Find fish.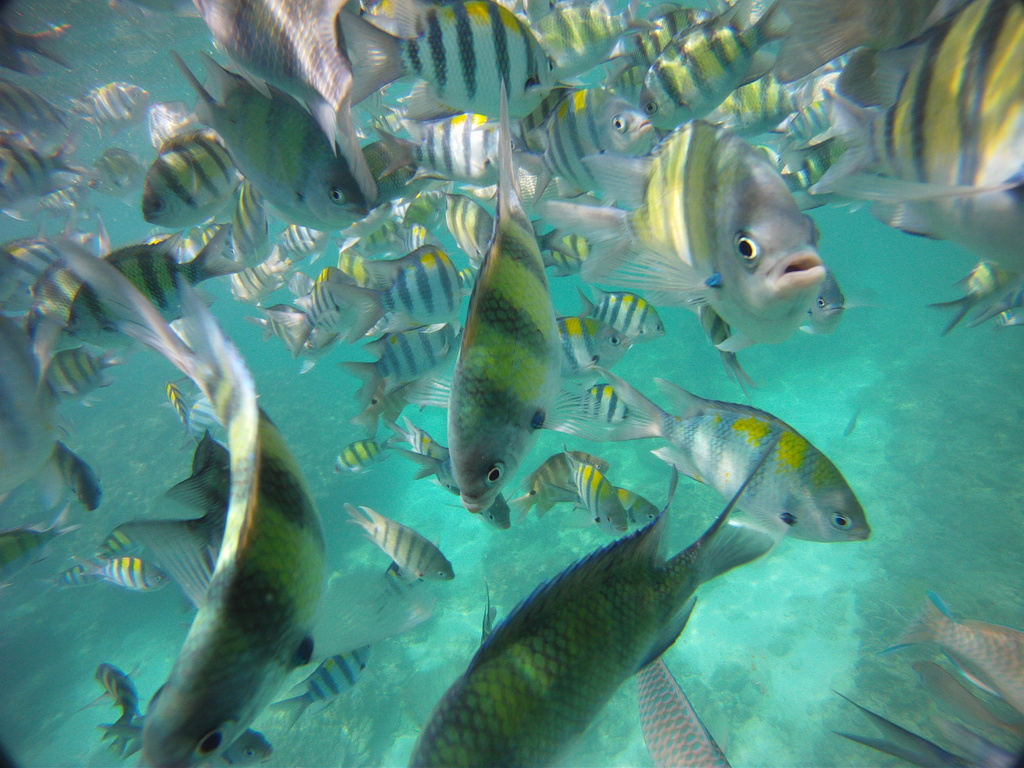
(909, 655, 1023, 767).
